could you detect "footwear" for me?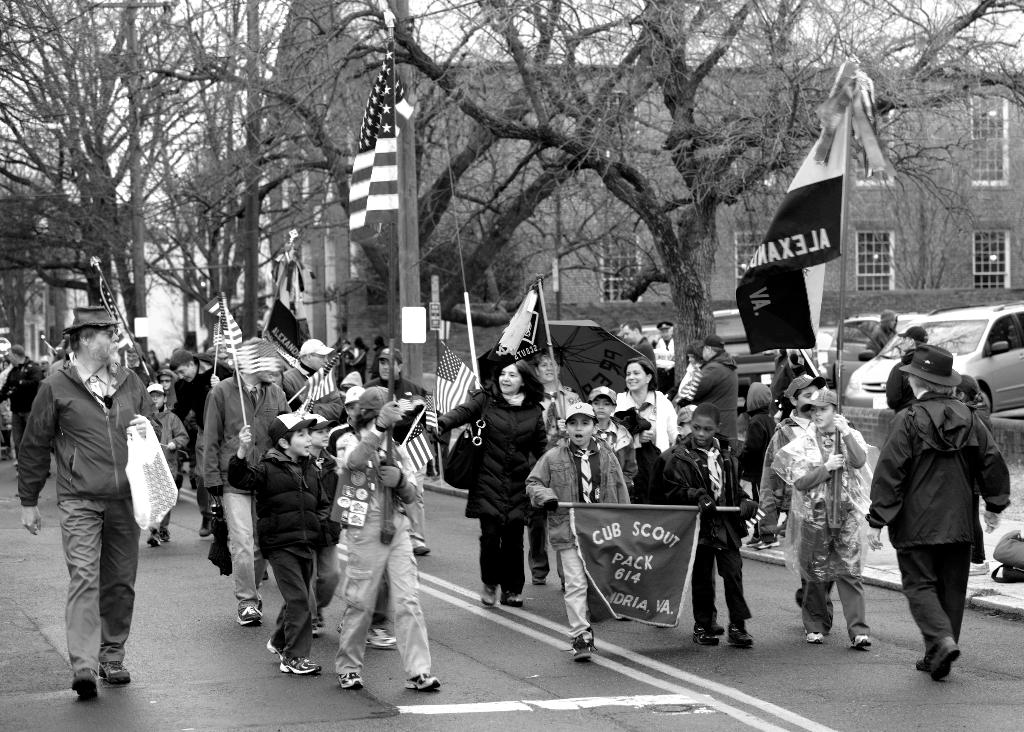
Detection result: 569 639 593 665.
